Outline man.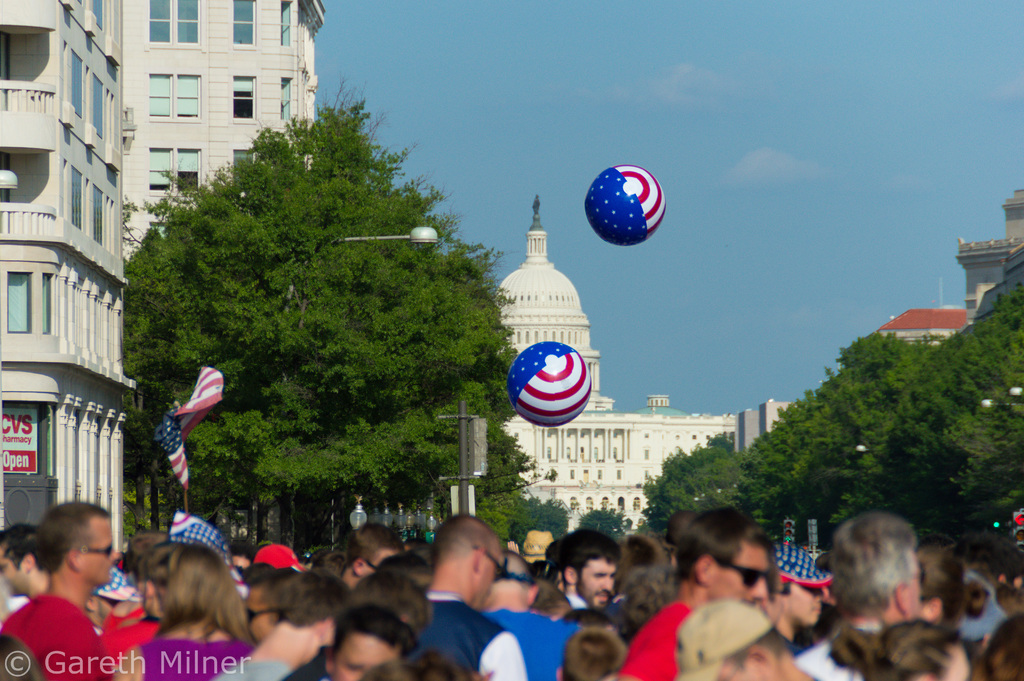
Outline: 673/598/817/680.
